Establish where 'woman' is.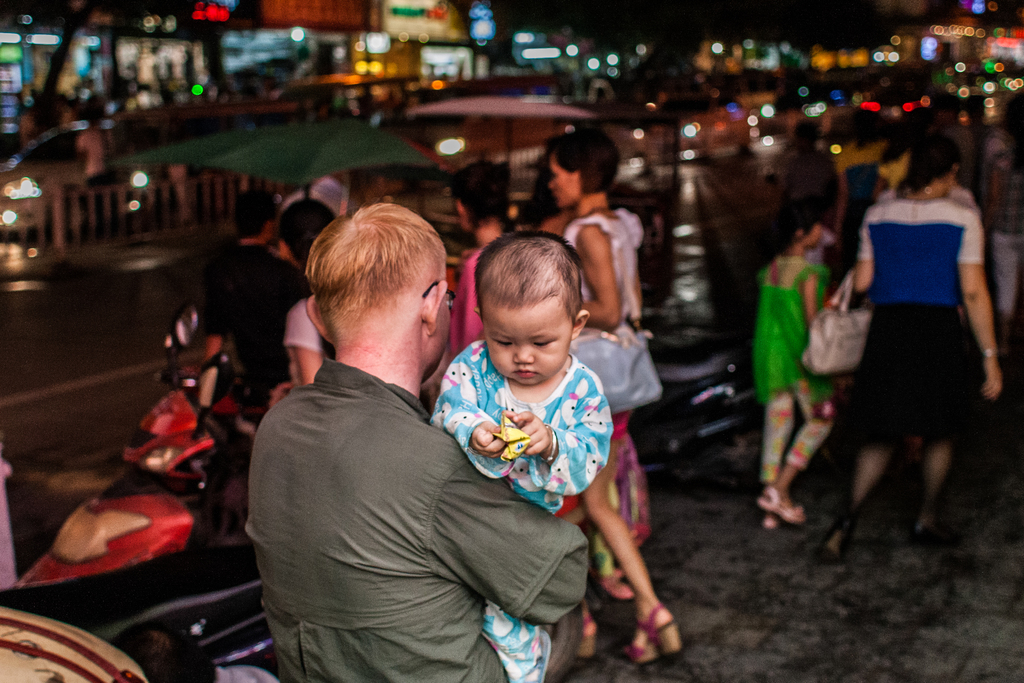
Established at bbox=(824, 117, 1004, 550).
